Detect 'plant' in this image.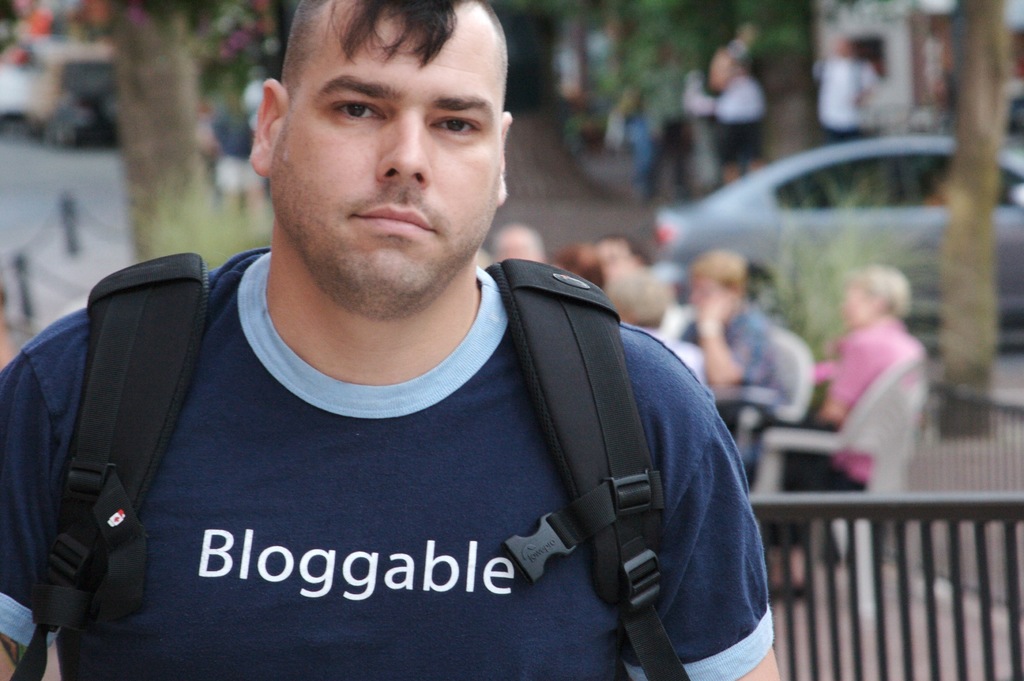
Detection: rect(742, 170, 995, 403).
